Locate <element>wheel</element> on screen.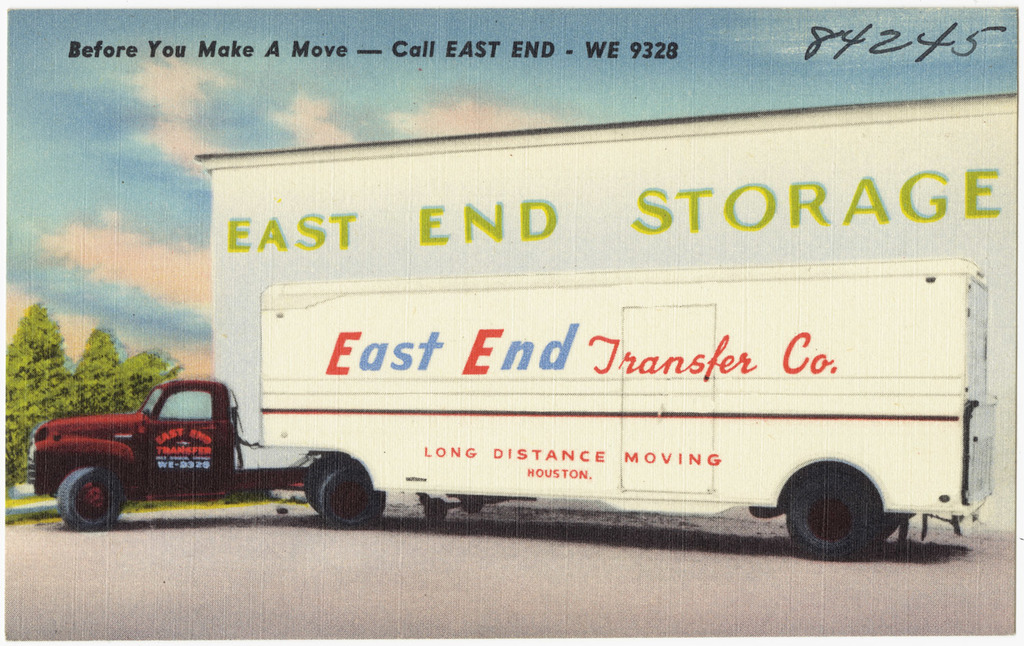
On screen at [left=304, top=450, right=356, bottom=519].
